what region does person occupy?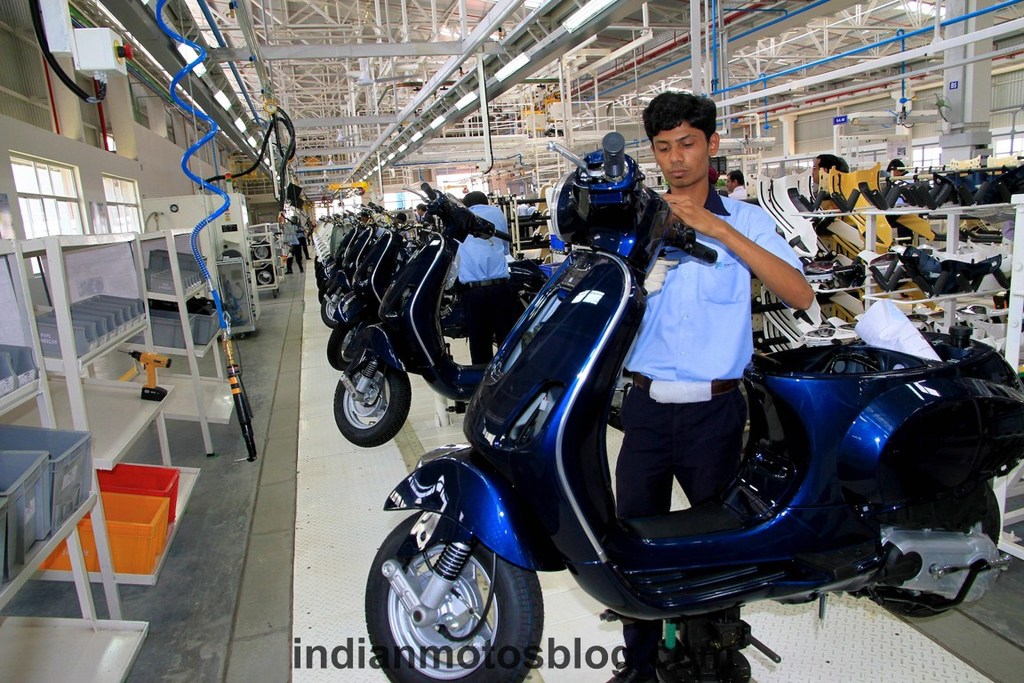
bbox=(449, 193, 530, 380).
